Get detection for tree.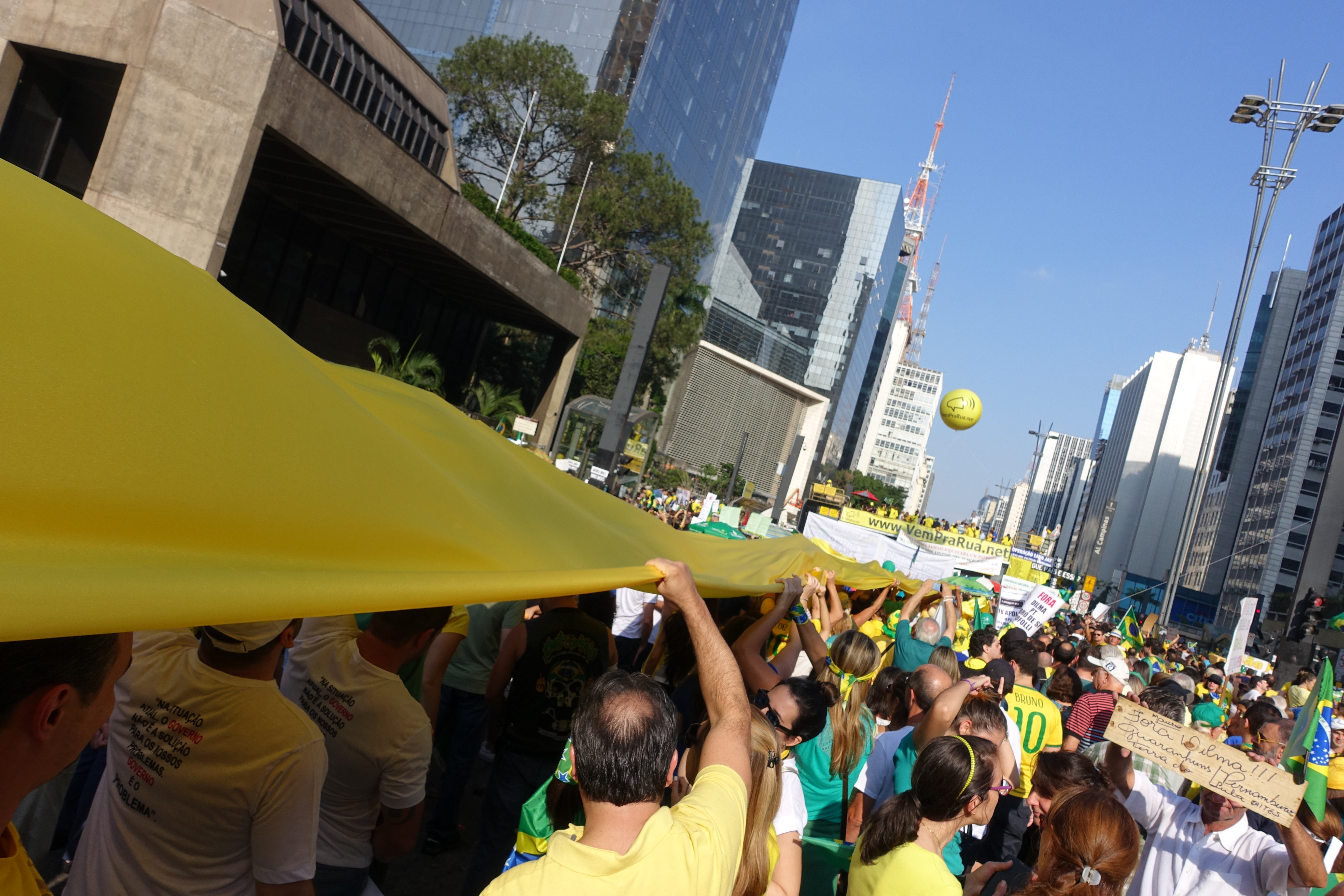
Detection: (x1=137, y1=39, x2=173, y2=66).
